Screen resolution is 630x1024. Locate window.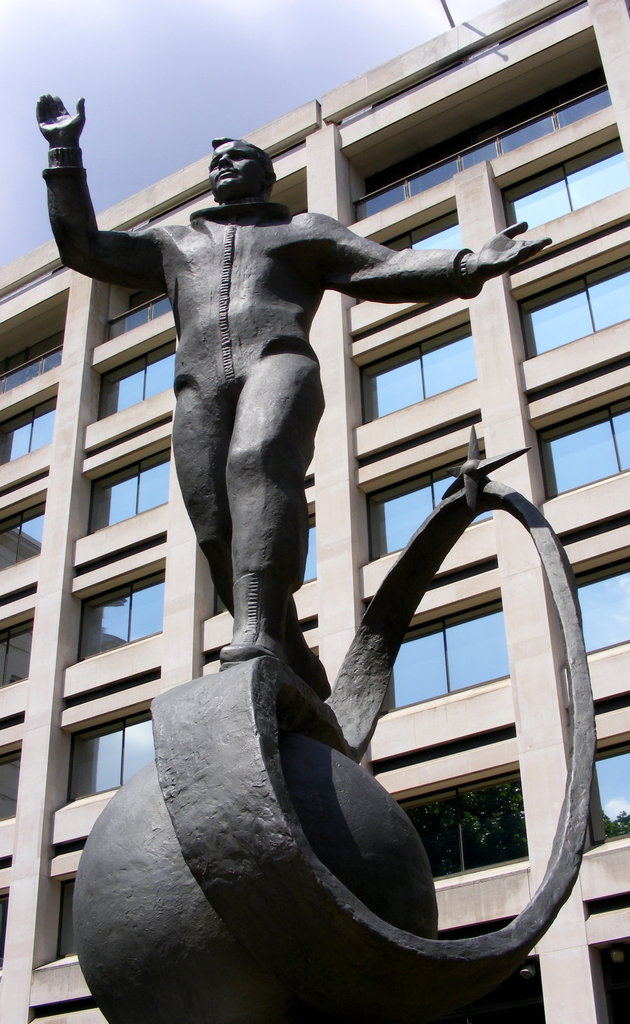
{"x1": 503, "y1": 144, "x2": 629, "y2": 233}.
